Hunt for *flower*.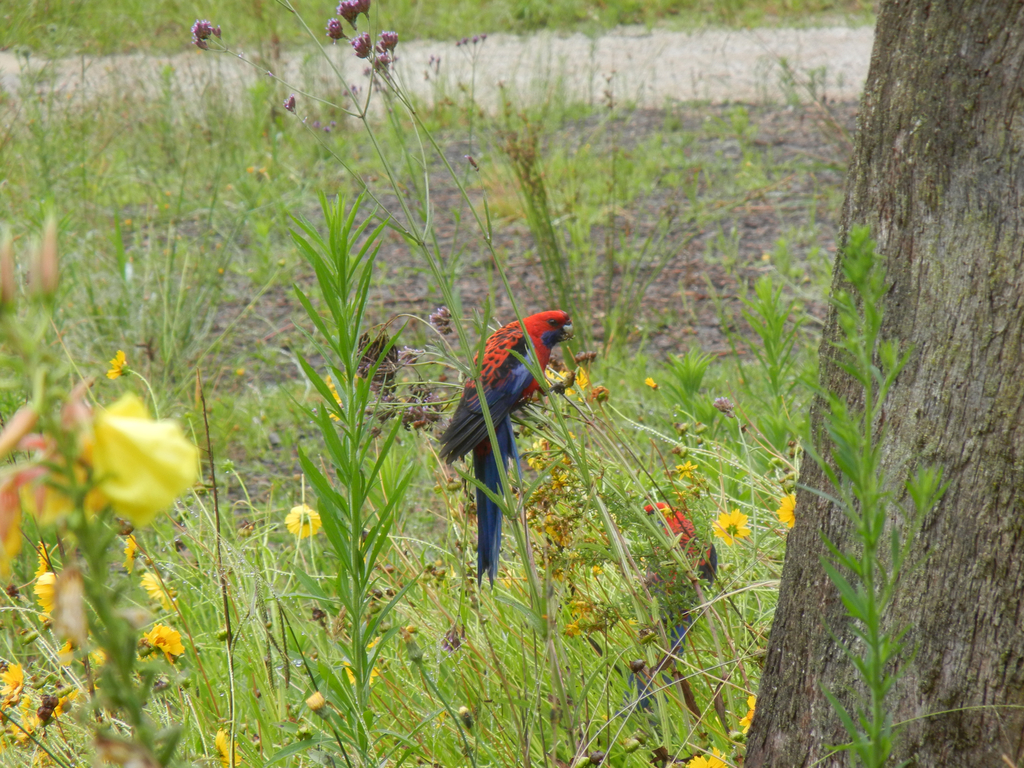
Hunted down at bbox=[195, 42, 209, 54].
